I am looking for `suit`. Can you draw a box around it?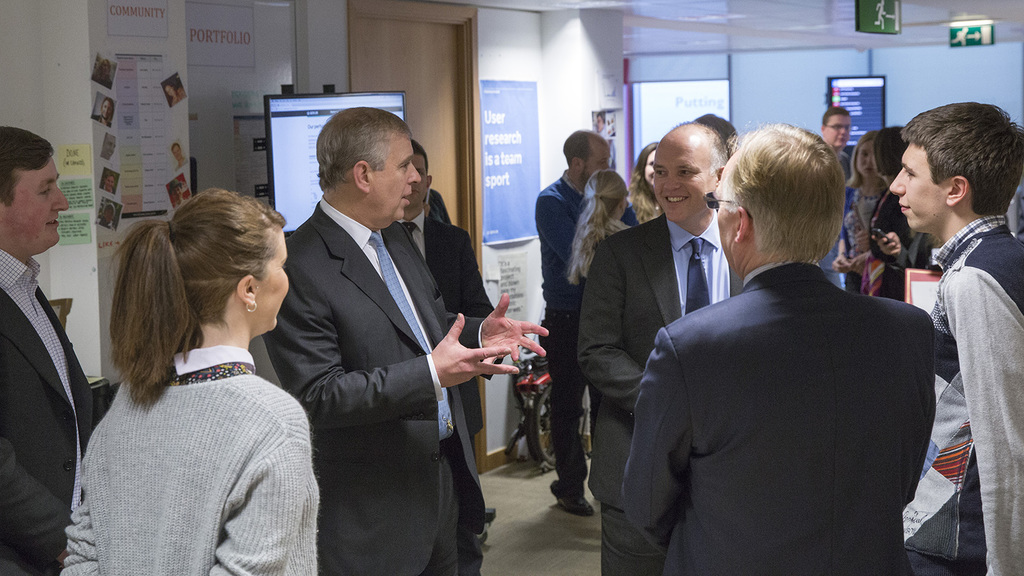
Sure, the bounding box is x1=572, y1=214, x2=748, y2=575.
